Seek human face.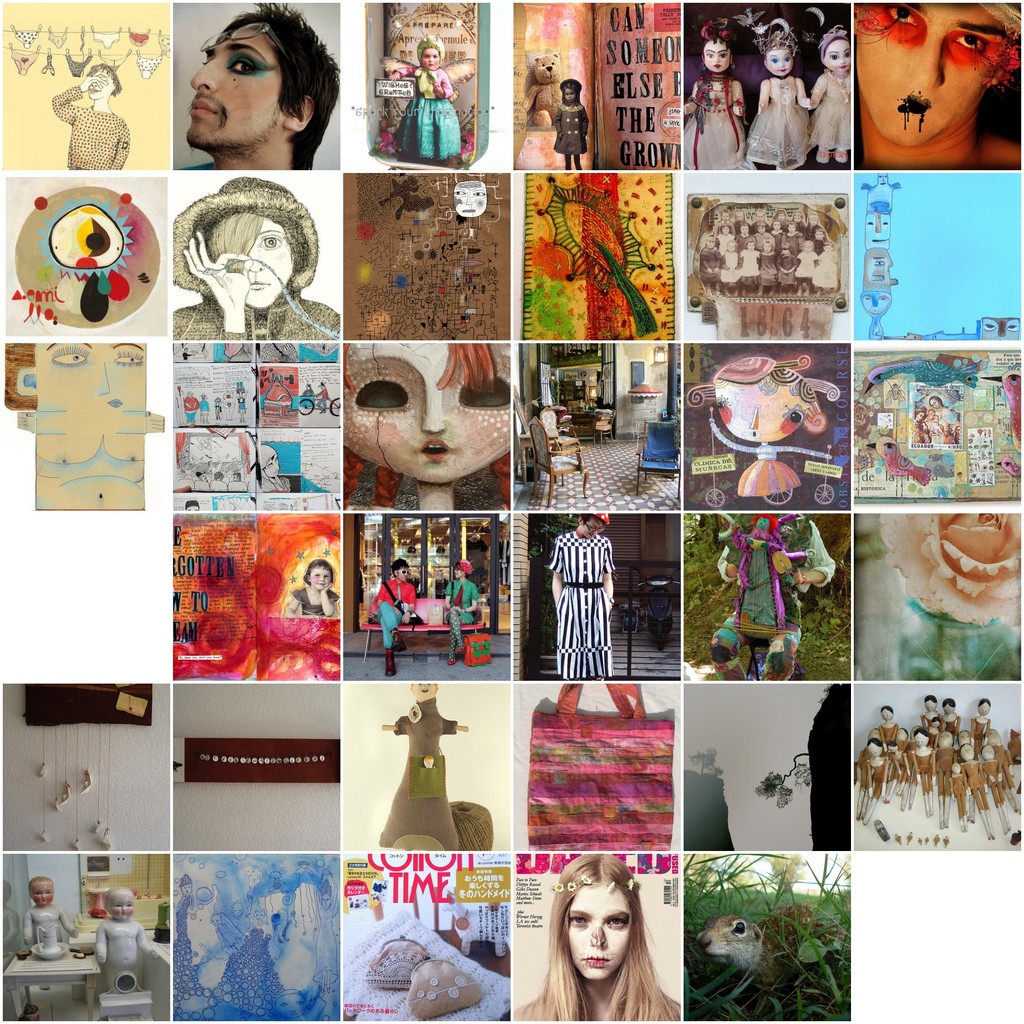
(x1=567, y1=877, x2=636, y2=981).
